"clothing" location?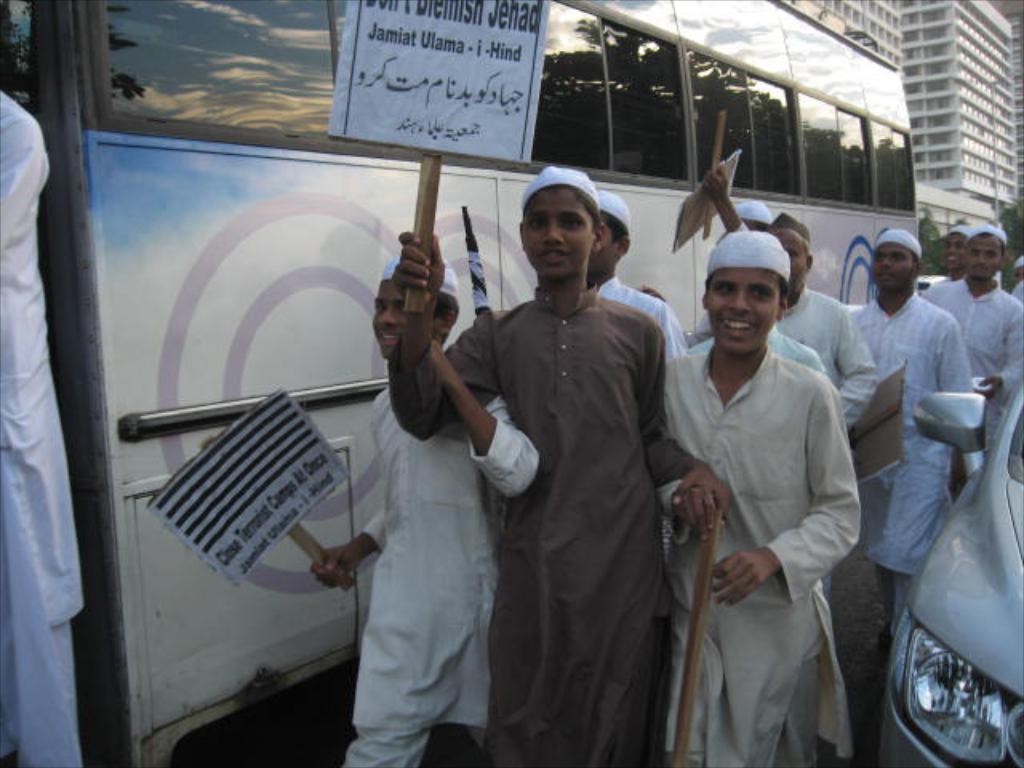
0 94 86 766
